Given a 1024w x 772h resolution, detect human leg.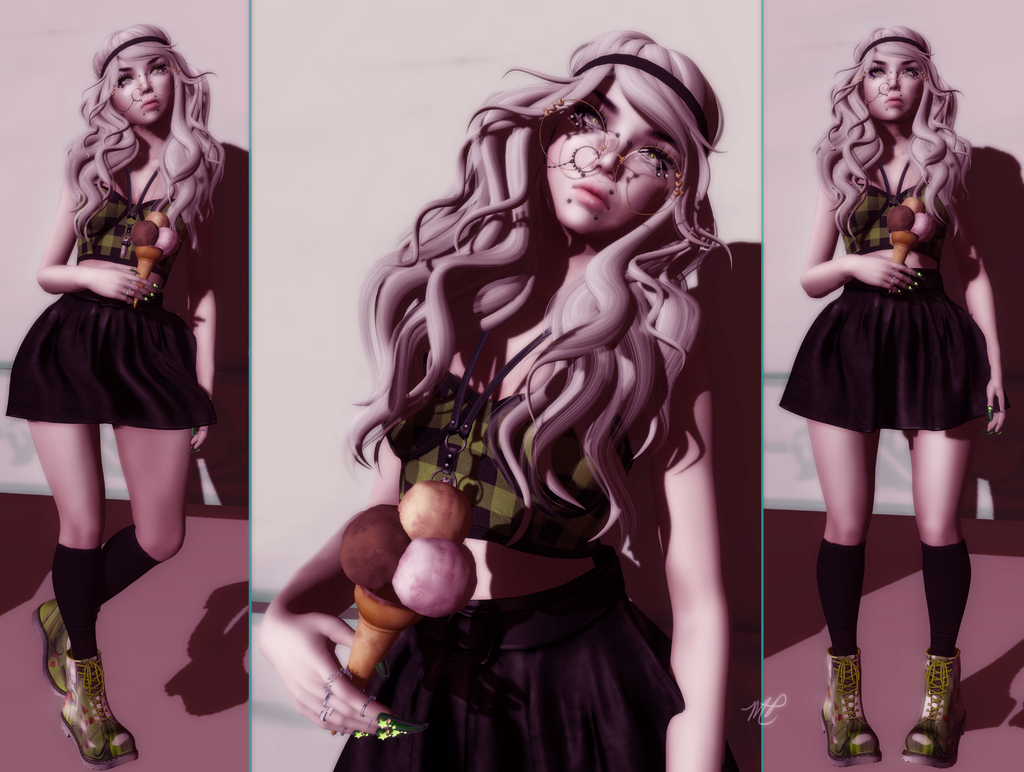
25, 306, 187, 700.
